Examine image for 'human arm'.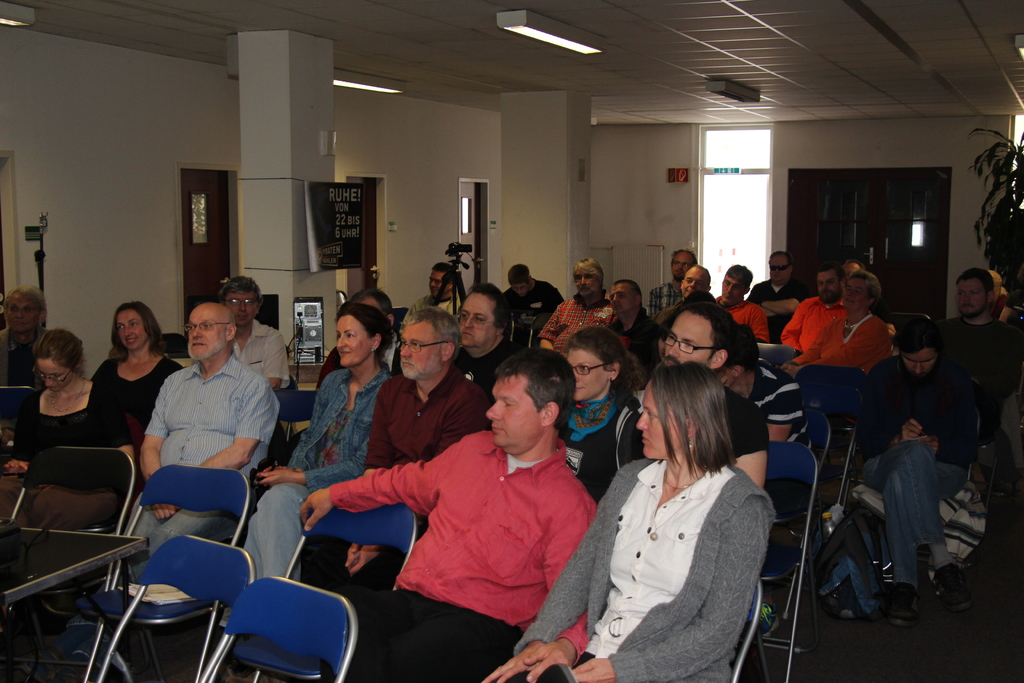
Examination result: 760,375,808,444.
